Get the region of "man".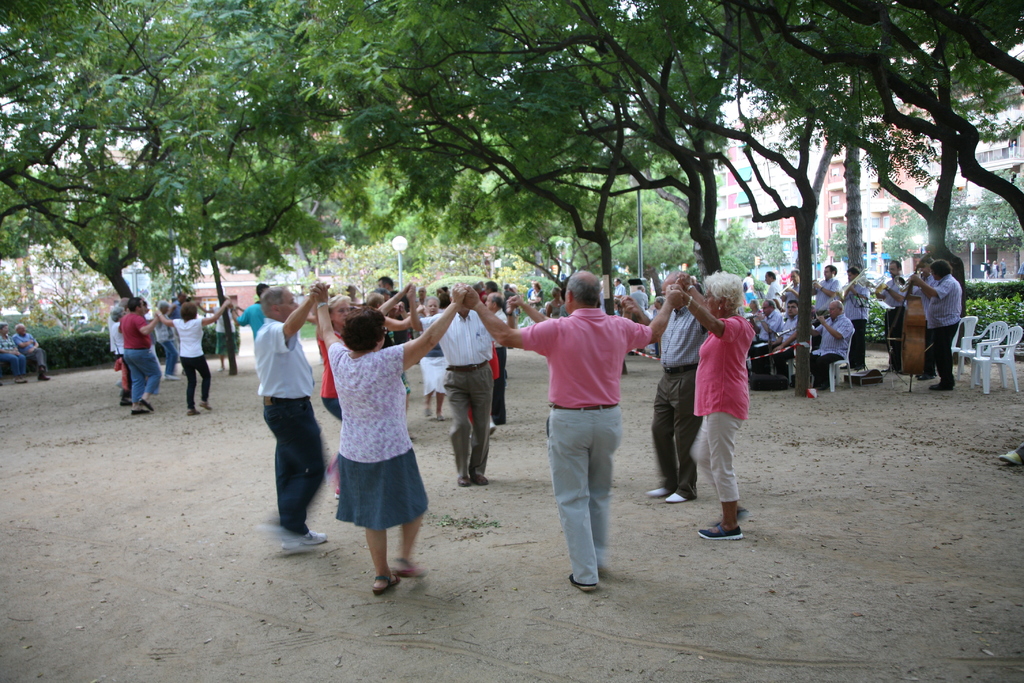
box(790, 299, 860, 390).
